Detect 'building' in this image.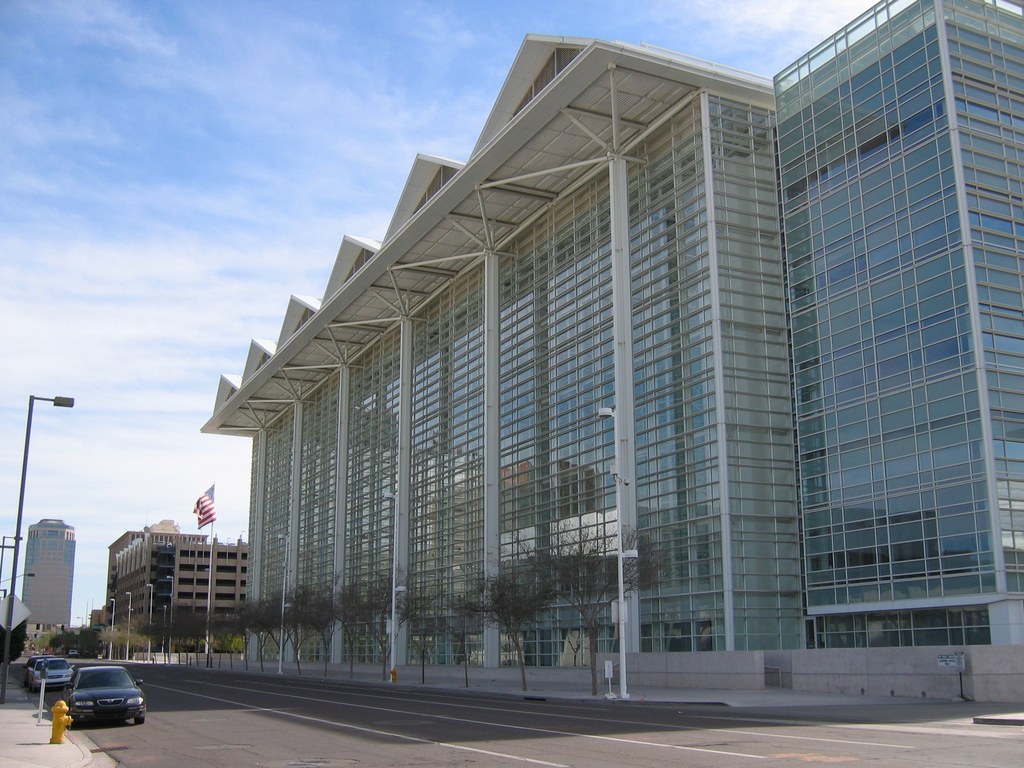
Detection: {"left": 22, "top": 518, "right": 76, "bottom": 627}.
